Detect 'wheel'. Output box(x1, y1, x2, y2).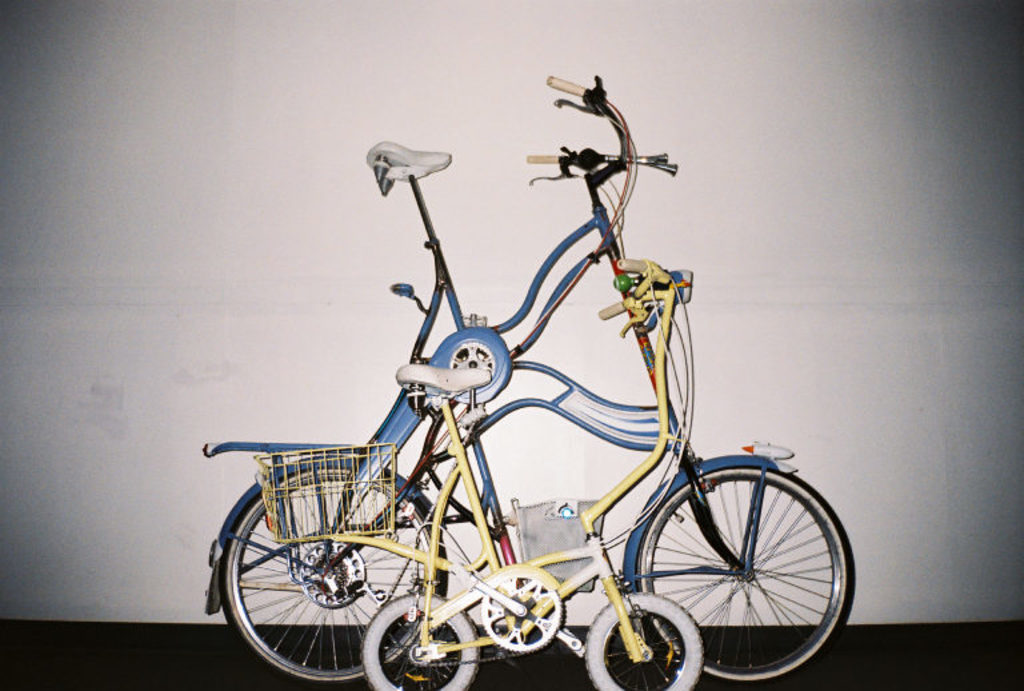
box(633, 464, 843, 662).
